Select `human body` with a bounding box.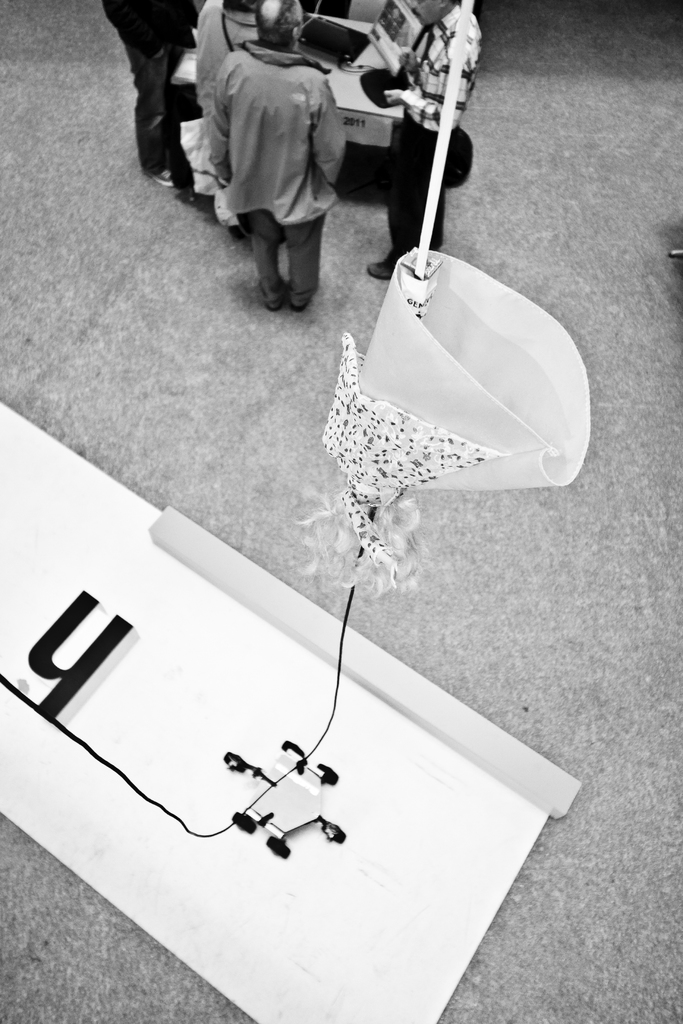
<bbox>99, 0, 193, 190</bbox>.
